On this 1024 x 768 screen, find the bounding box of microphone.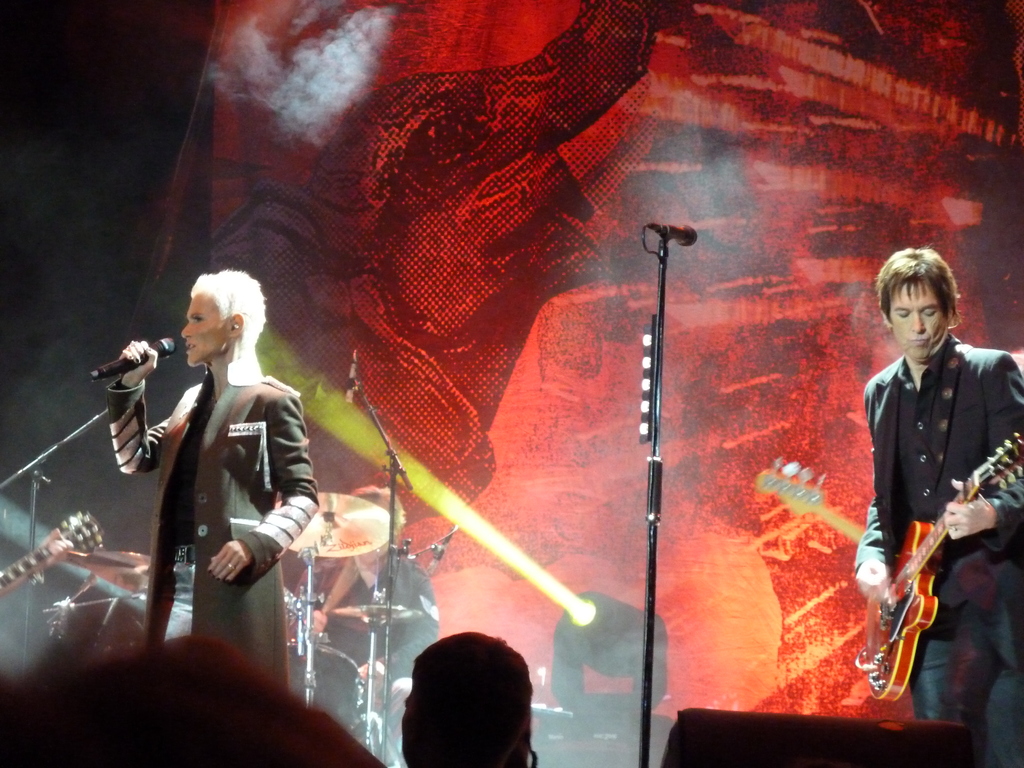
Bounding box: crop(342, 358, 355, 410).
